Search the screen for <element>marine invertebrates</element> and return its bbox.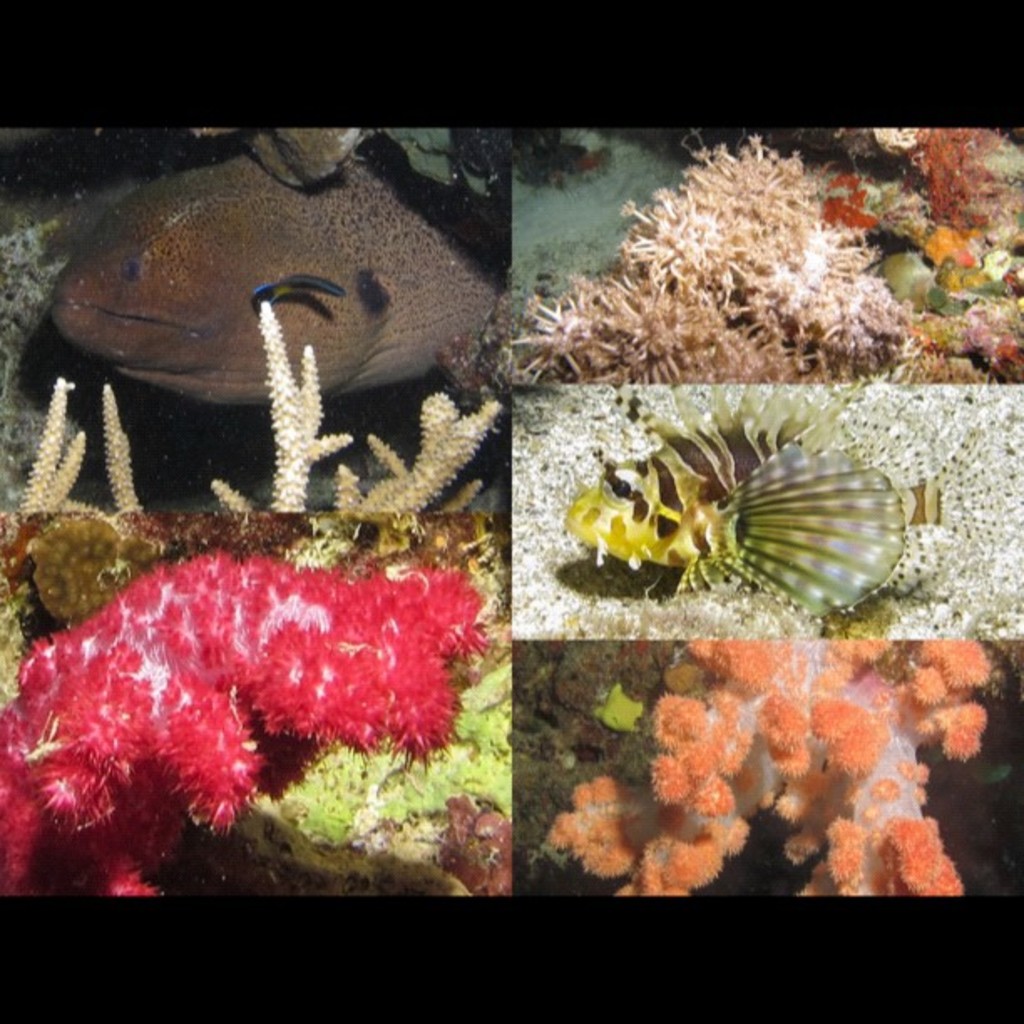
Found: (743,218,917,376).
